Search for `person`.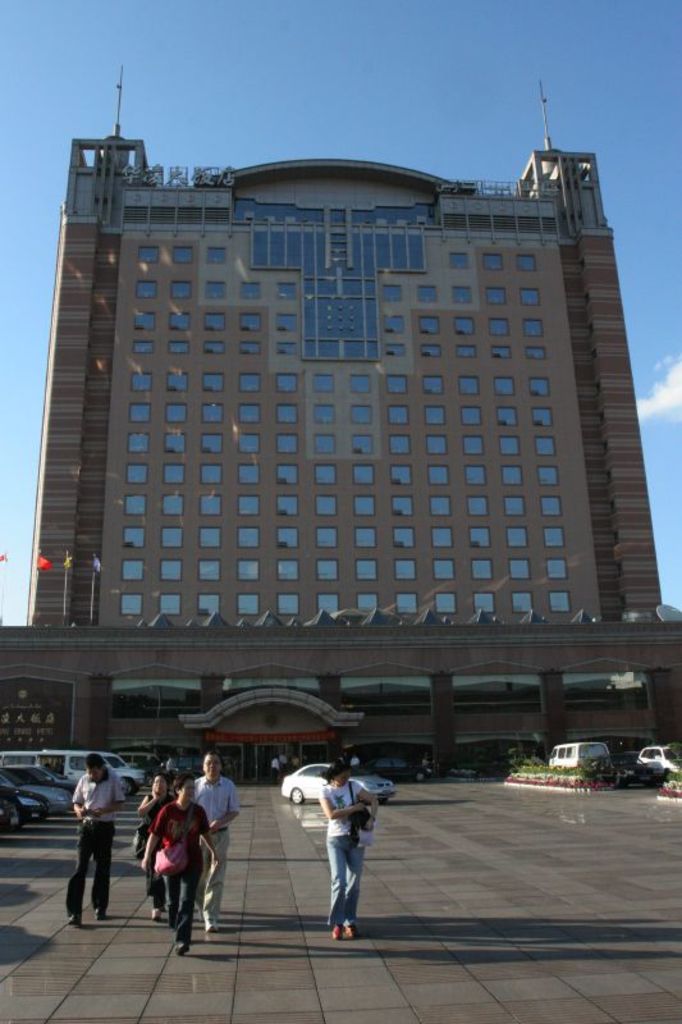
Found at [134,772,170,920].
